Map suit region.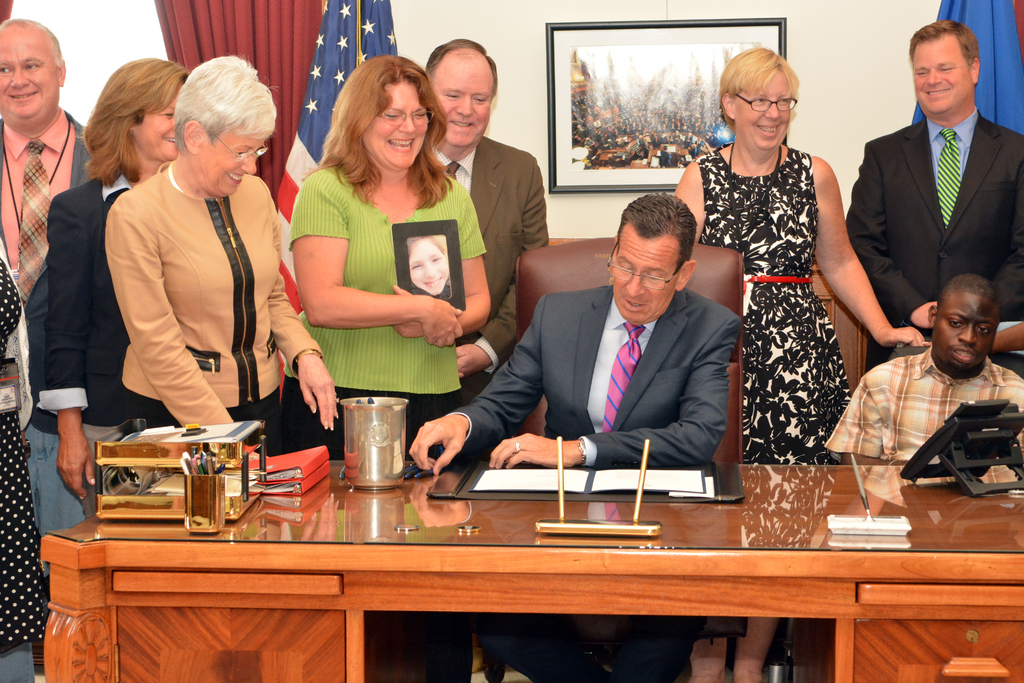
Mapped to region(426, 135, 548, 404).
